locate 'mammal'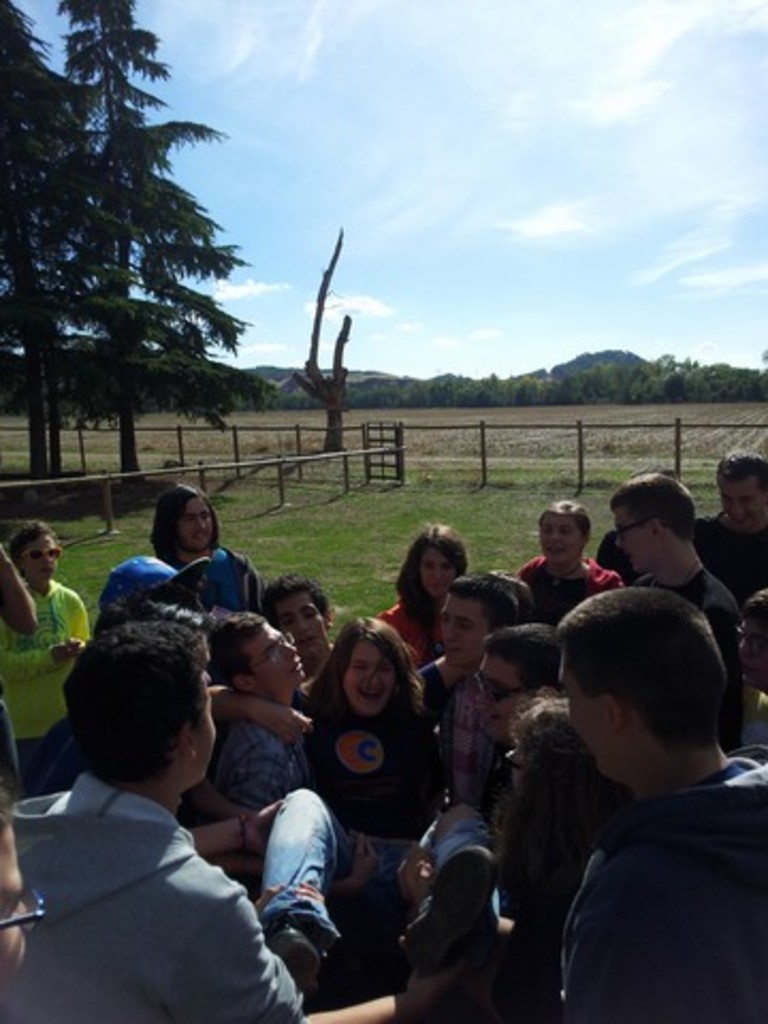
bbox=[691, 452, 766, 582]
